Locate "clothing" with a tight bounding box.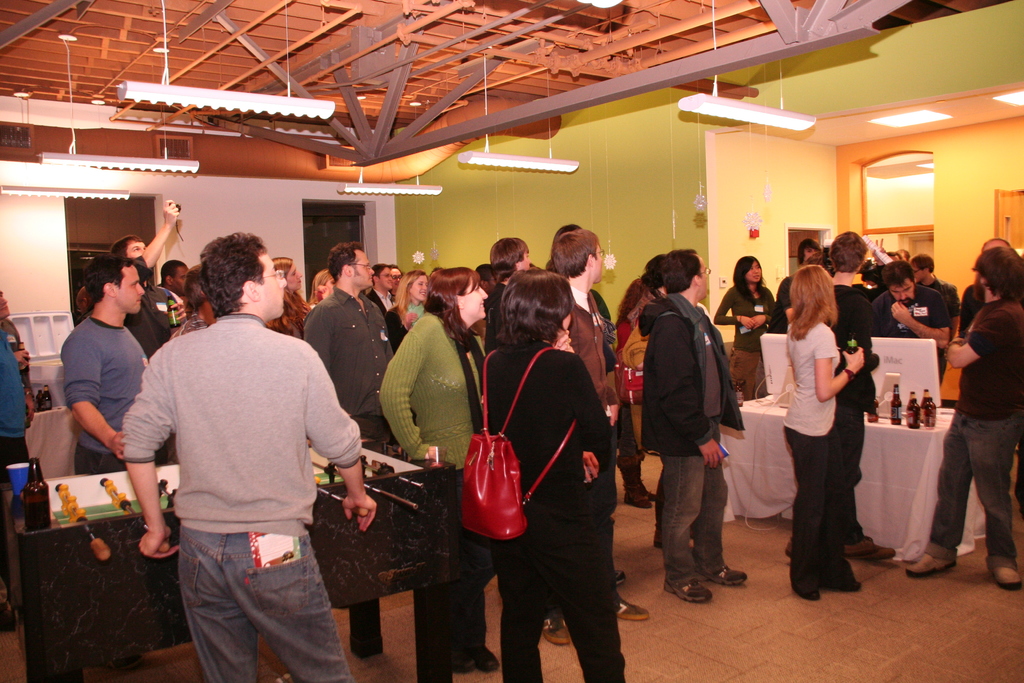
bbox=[124, 269, 353, 648].
